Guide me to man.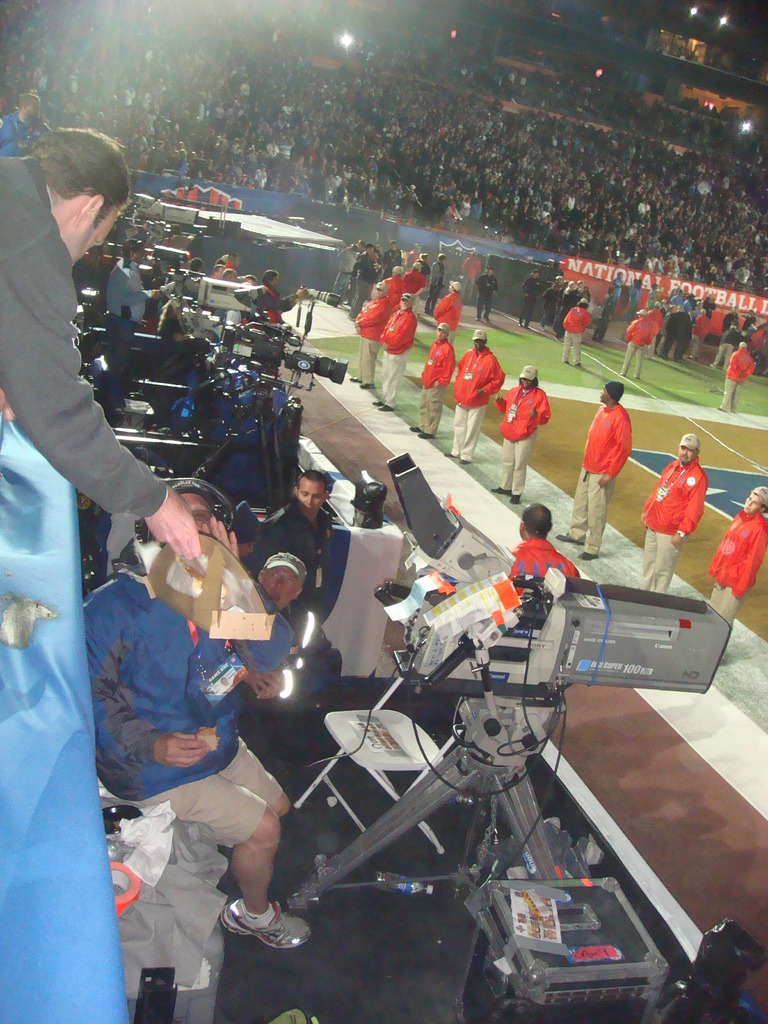
Guidance: left=245, top=470, right=337, bottom=665.
